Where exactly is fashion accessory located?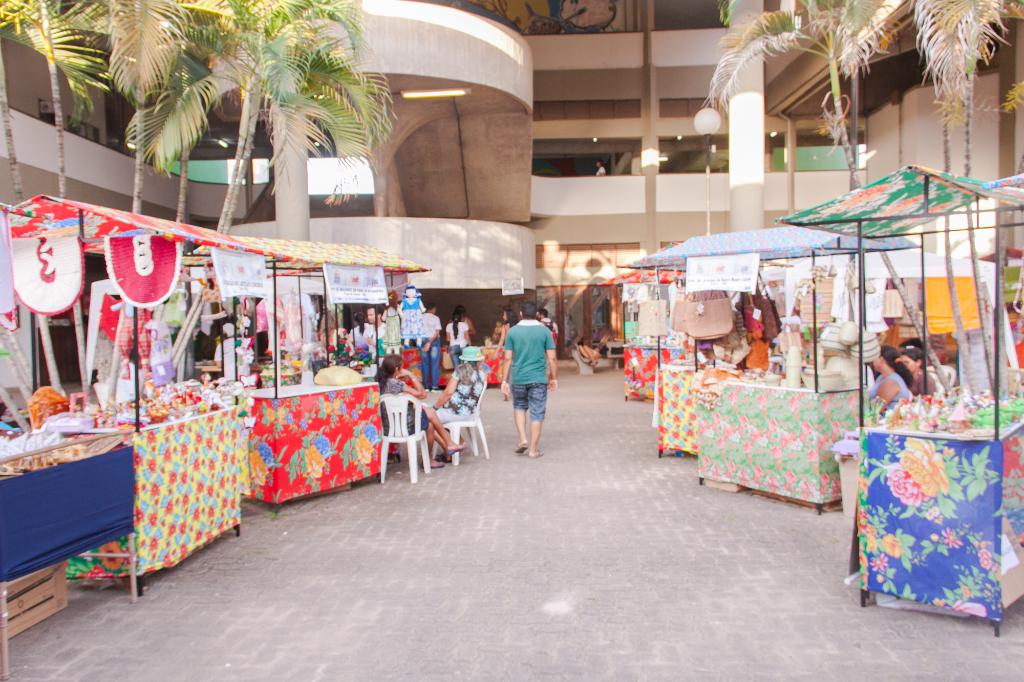
Its bounding box is [683,292,733,343].
